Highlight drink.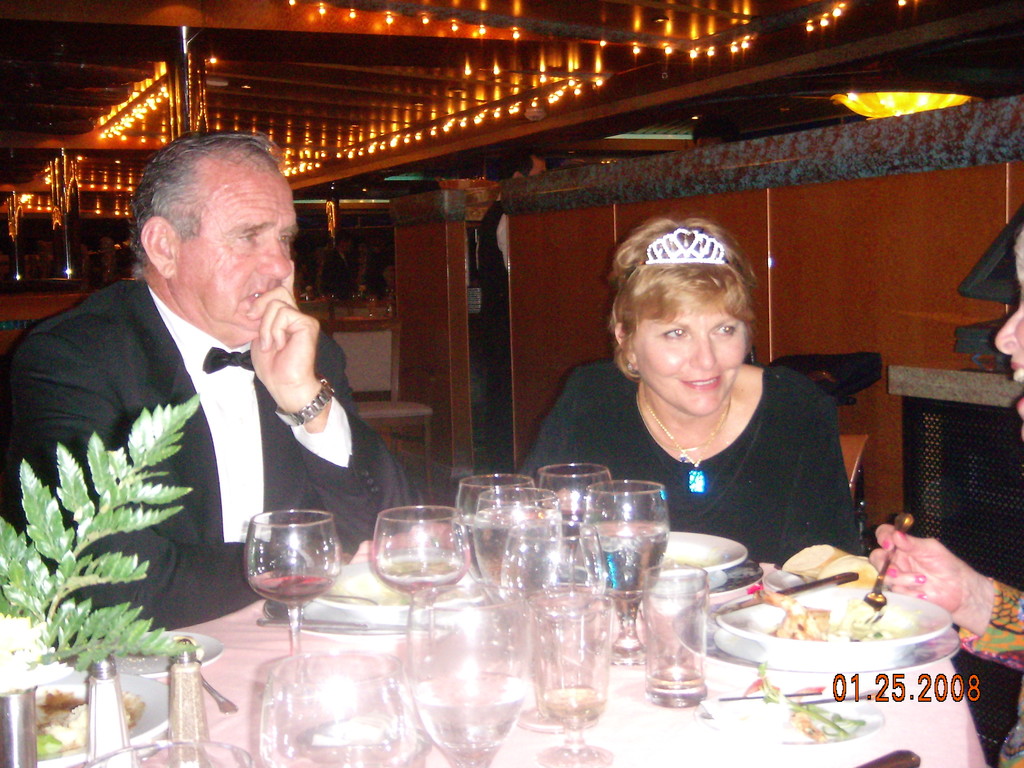
Highlighted region: select_region(373, 554, 465, 598).
